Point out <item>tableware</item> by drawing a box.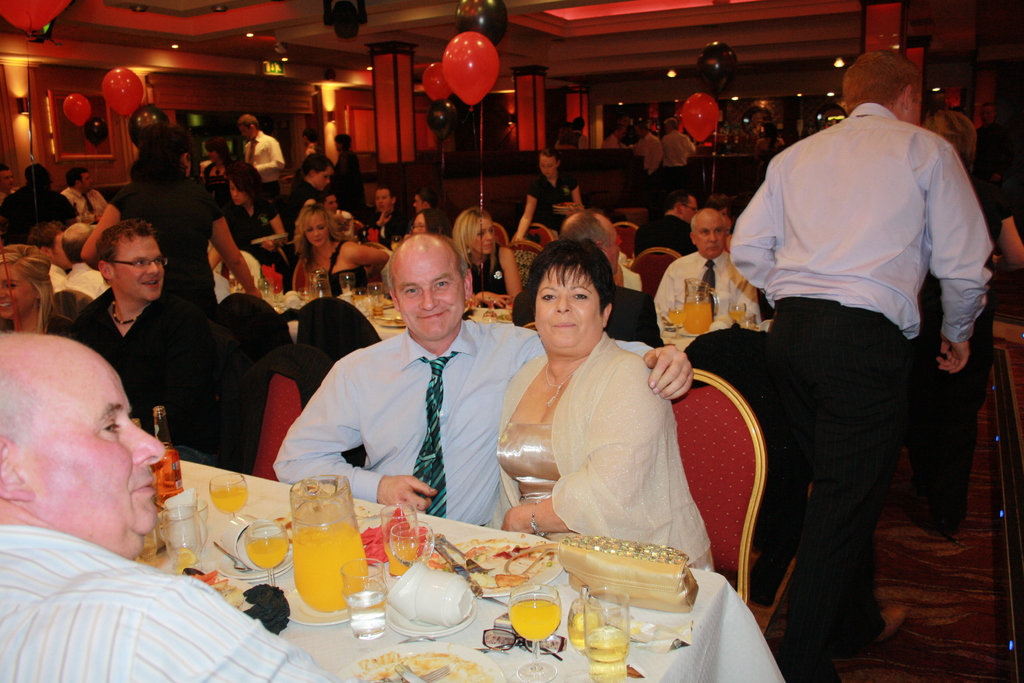
box=[508, 583, 563, 682].
